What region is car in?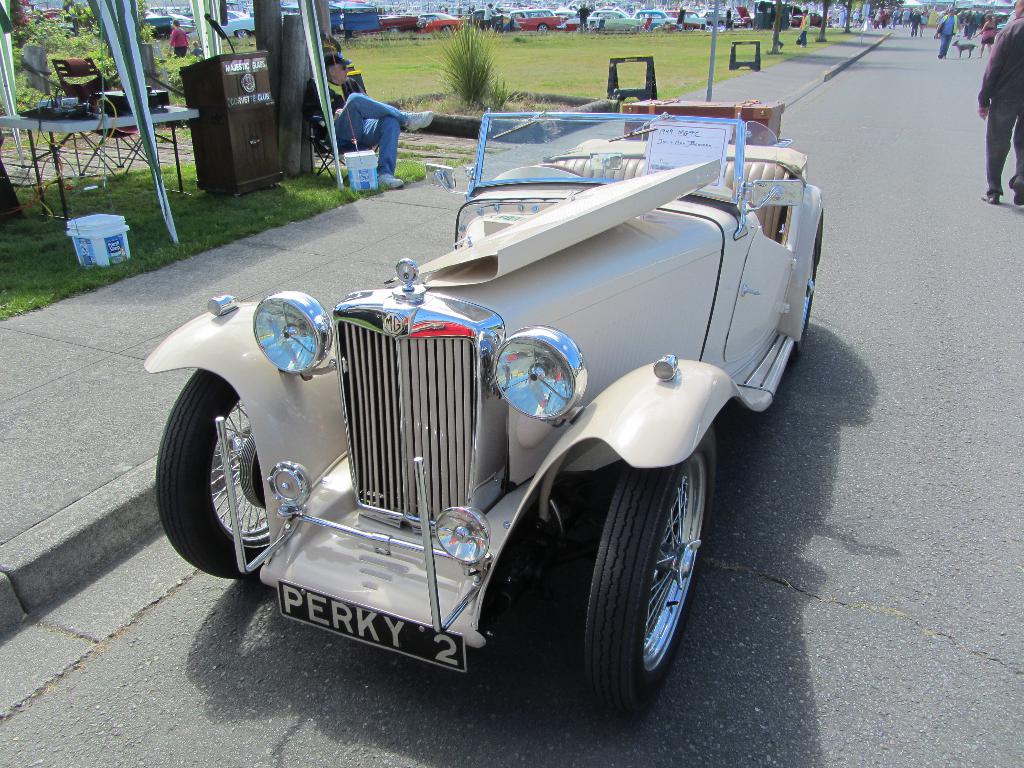
(142,109,824,733).
